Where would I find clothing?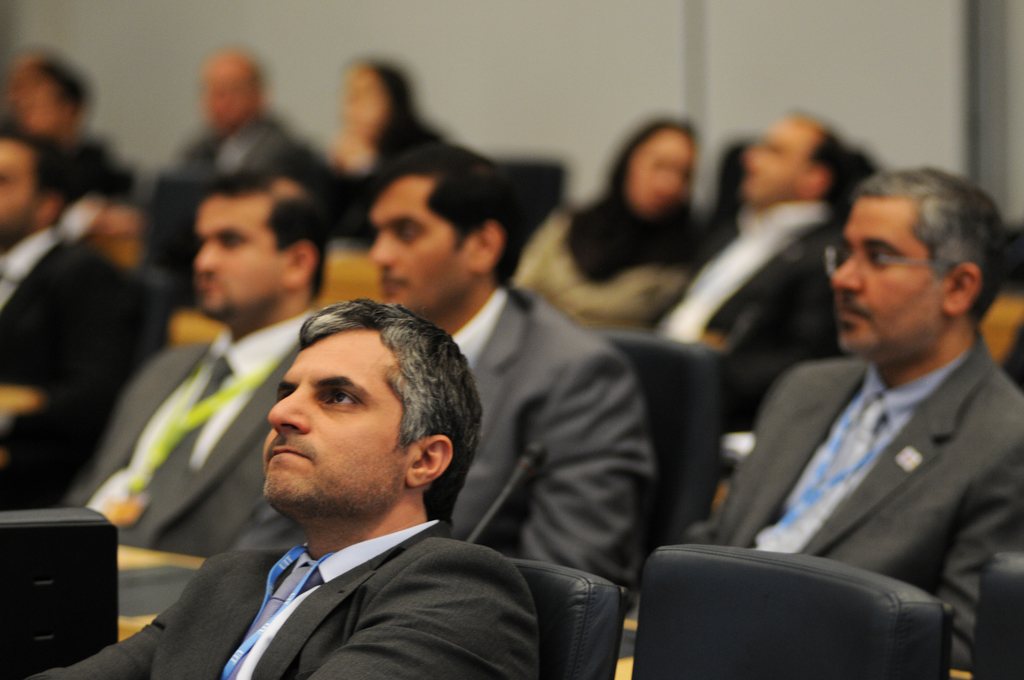
At box(170, 117, 305, 175).
